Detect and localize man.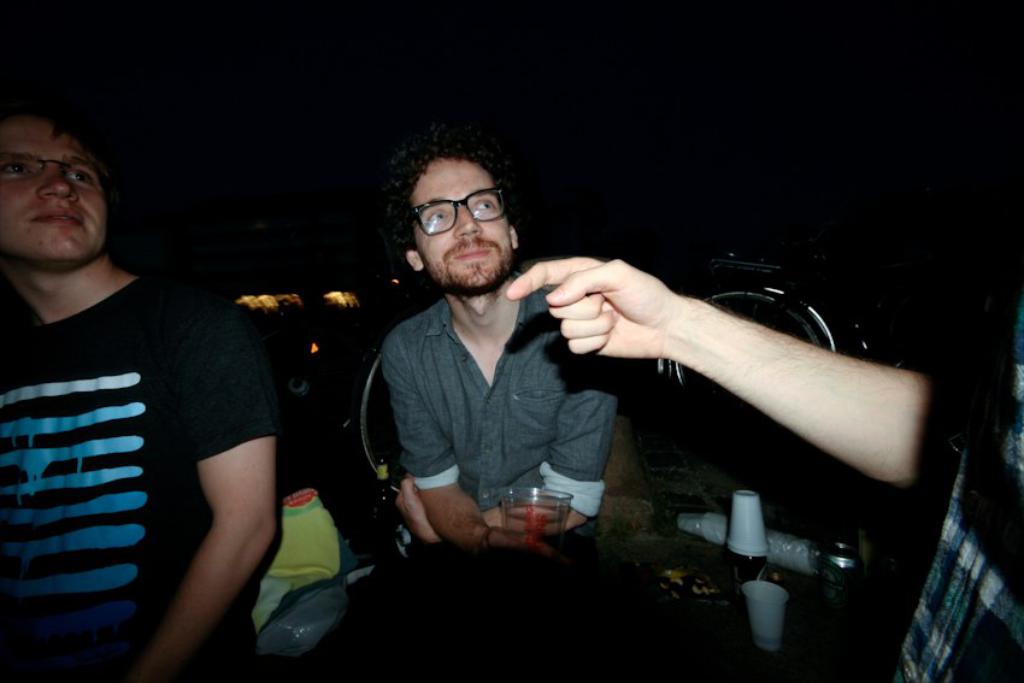
Localized at (left=507, top=183, right=1023, bottom=682).
